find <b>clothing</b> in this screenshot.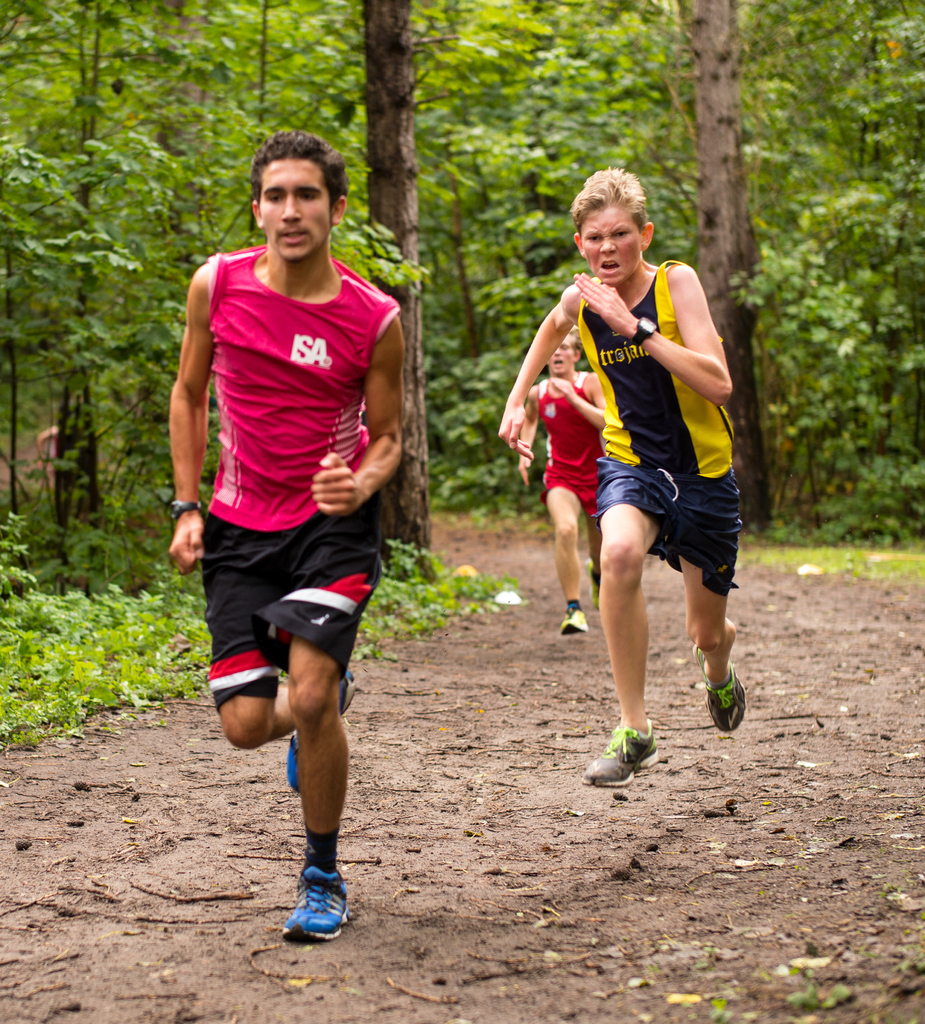
The bounding box for <b>clothing</b> is (198,246,403,708).
